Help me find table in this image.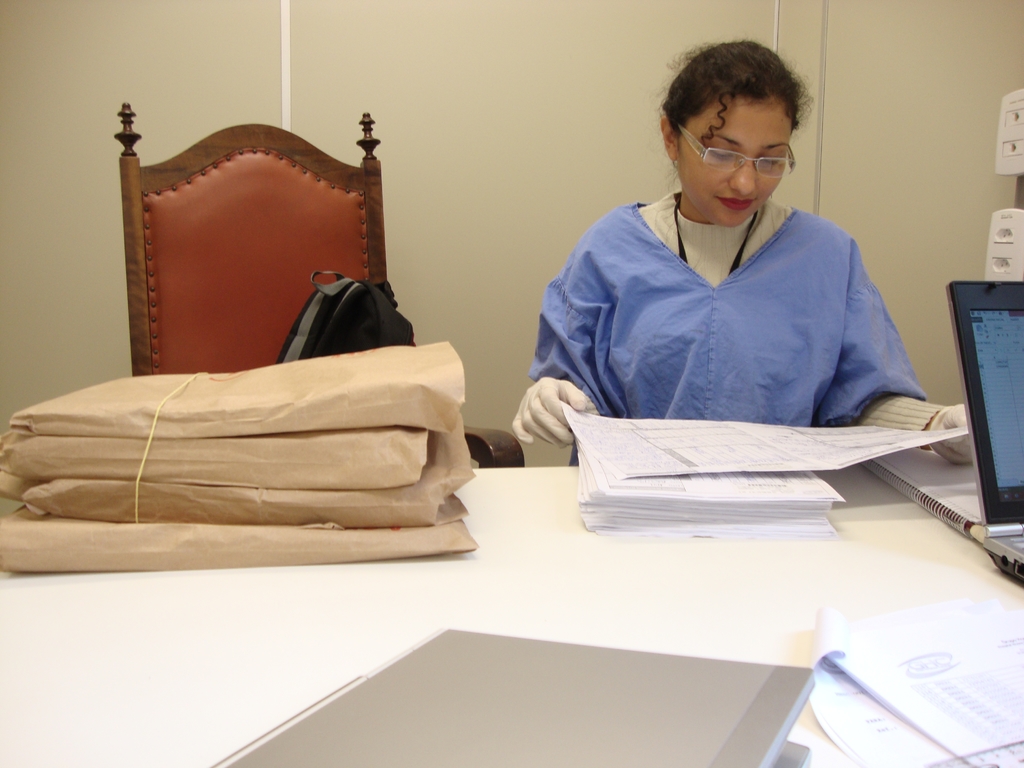
Found it: [x1=100, y1=344, x2=959, y2=767].
